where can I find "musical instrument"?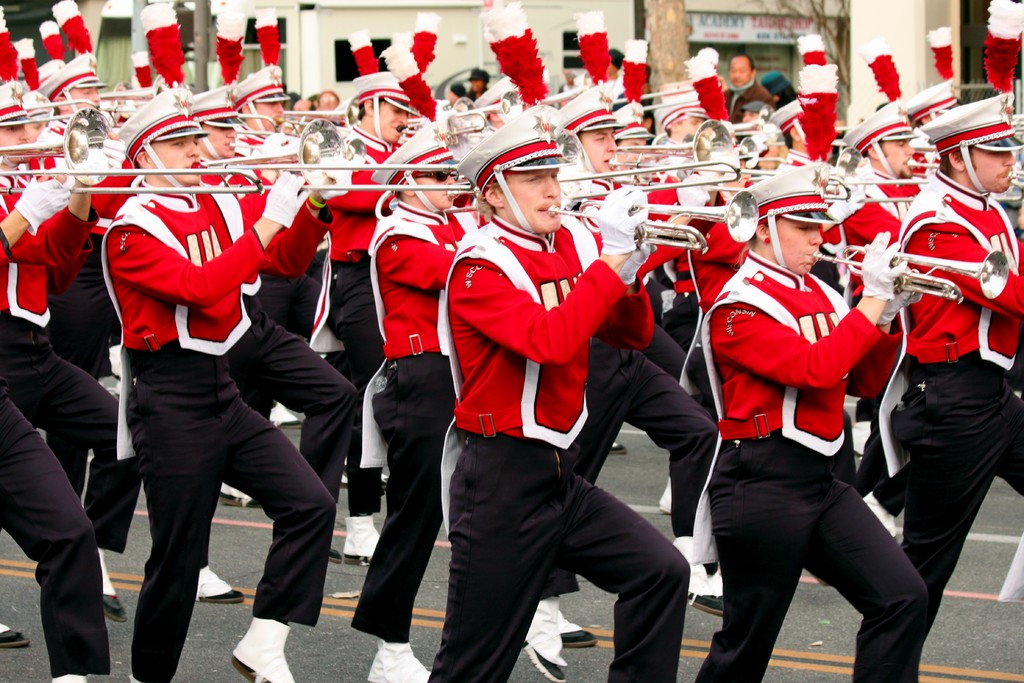
You can find it at BBox(808, 245, 1003, 304).
